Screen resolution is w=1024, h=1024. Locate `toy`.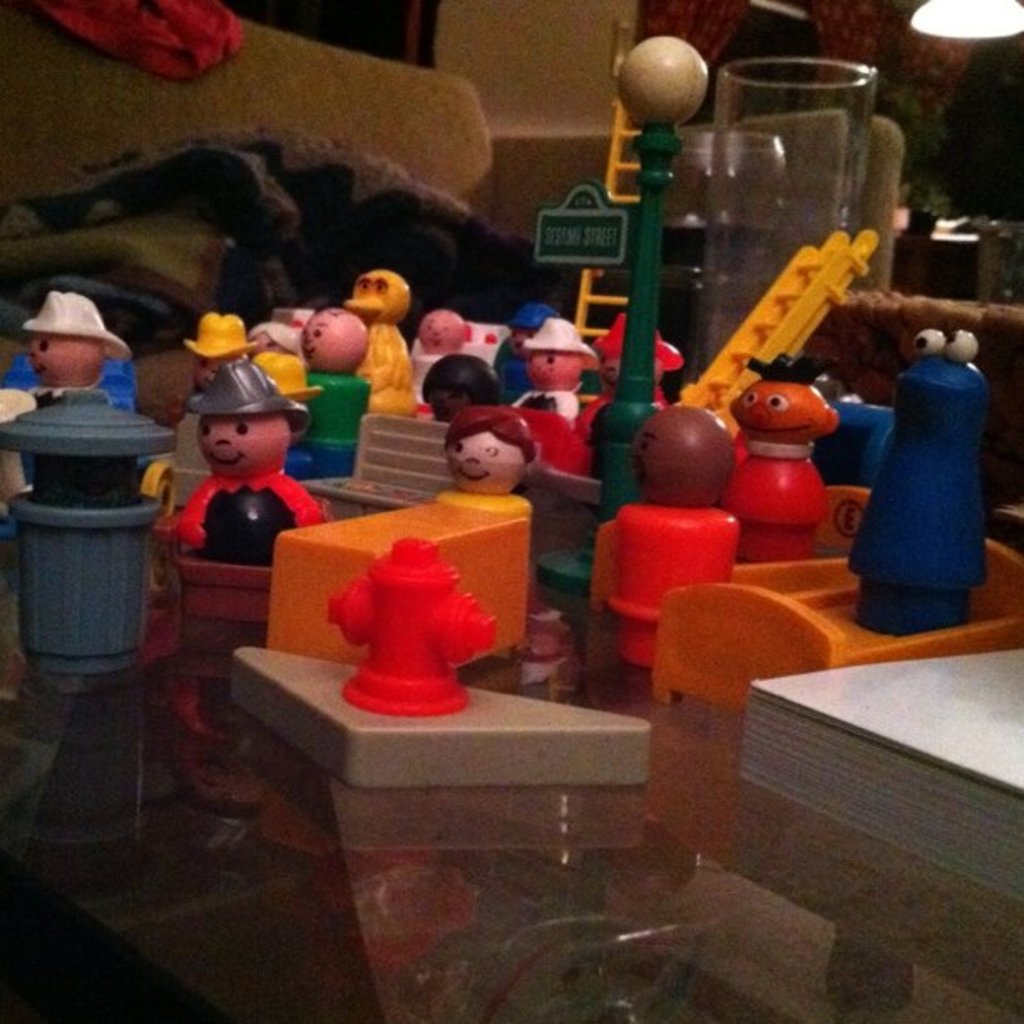
[149,340,315,614].
